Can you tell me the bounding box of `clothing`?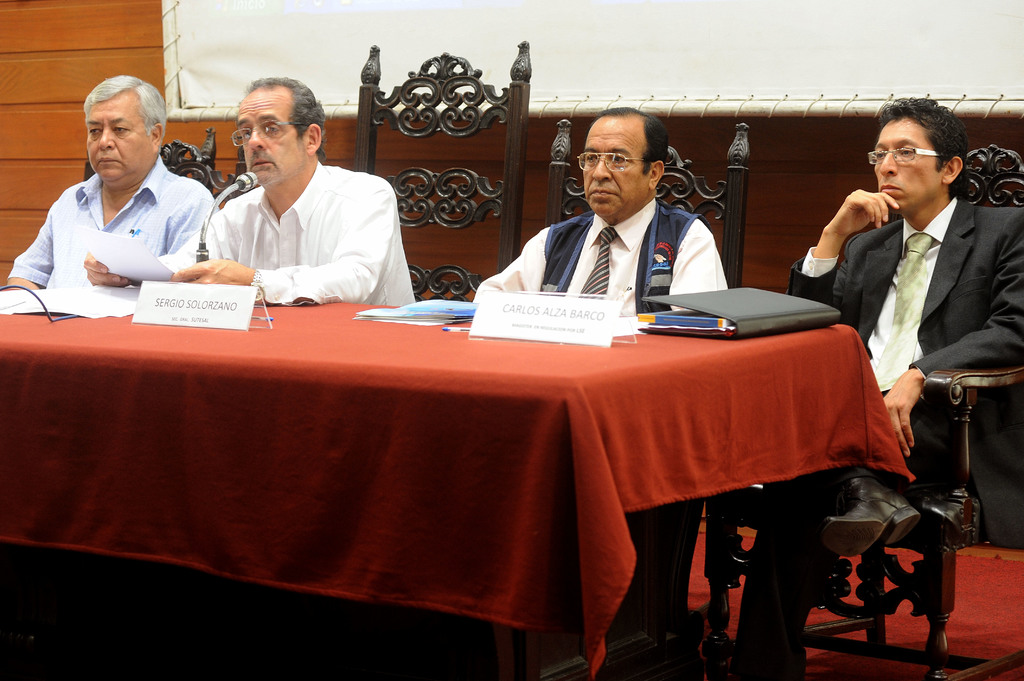
BBox(22, 129, 216, 303).
